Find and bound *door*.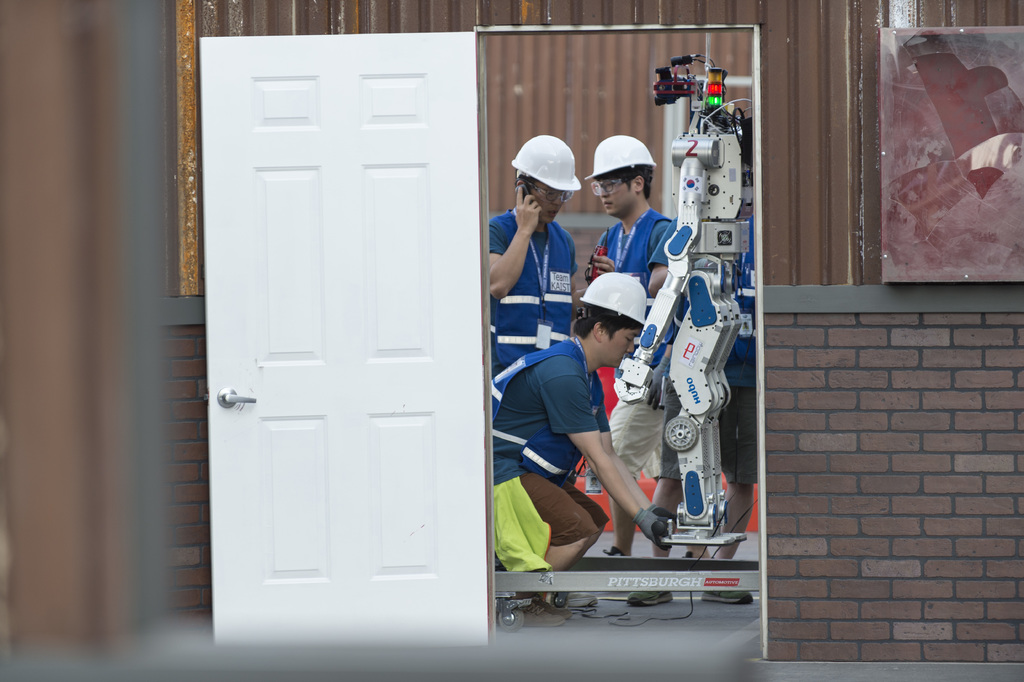
Bound: detection(190, 0, 485, 651).
